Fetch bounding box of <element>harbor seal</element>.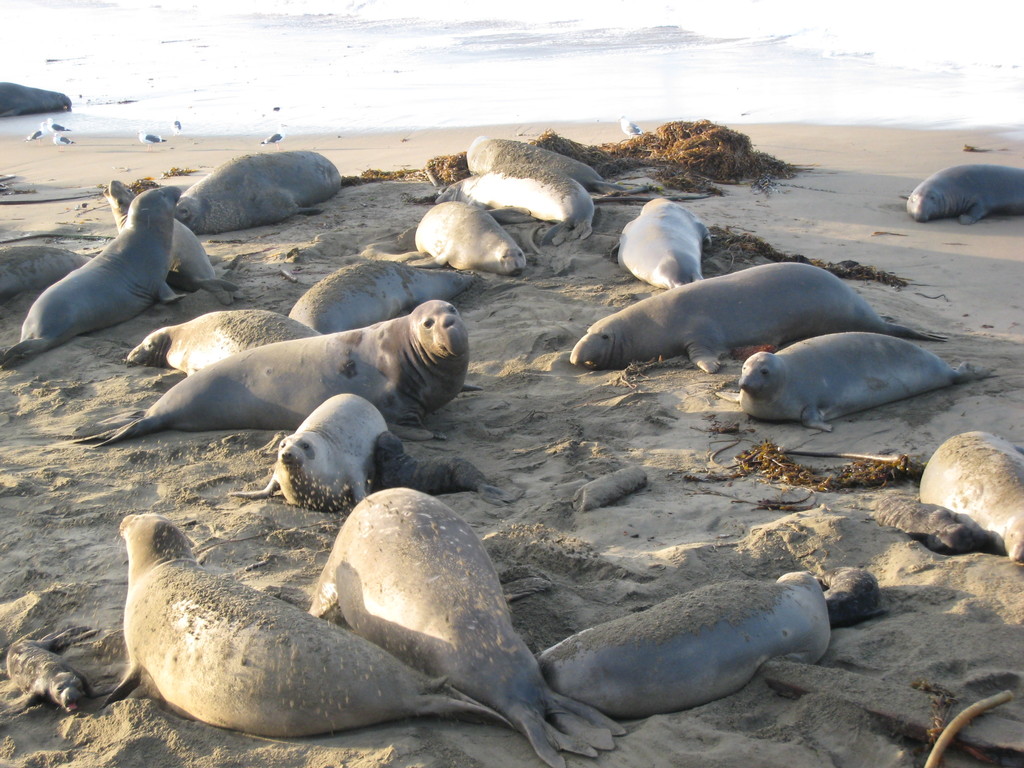
Bbox: pyautogui.locateOnScreen(307, 485, 630, 767).
